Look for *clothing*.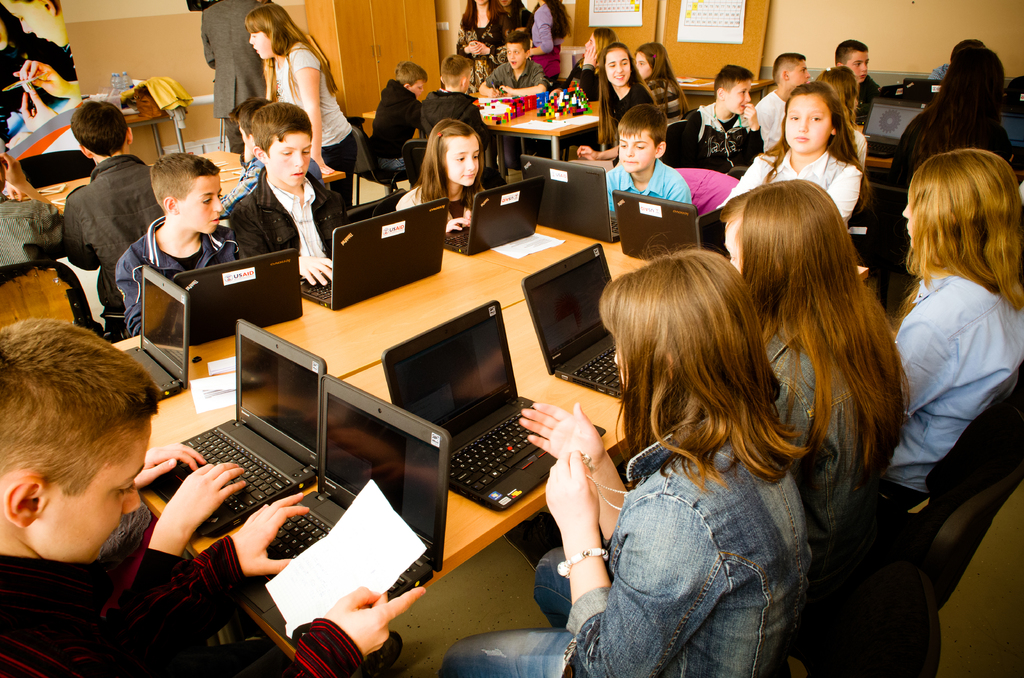
Found: box=[561, 59, 607, 106].
